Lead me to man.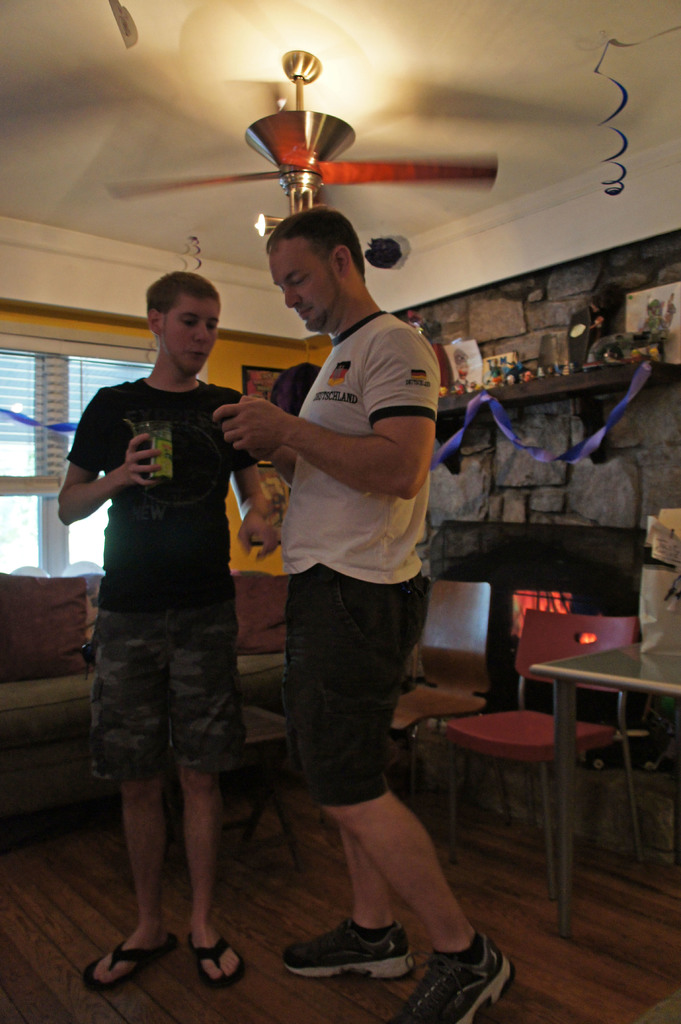
Lead to [212,204,517,1023].
